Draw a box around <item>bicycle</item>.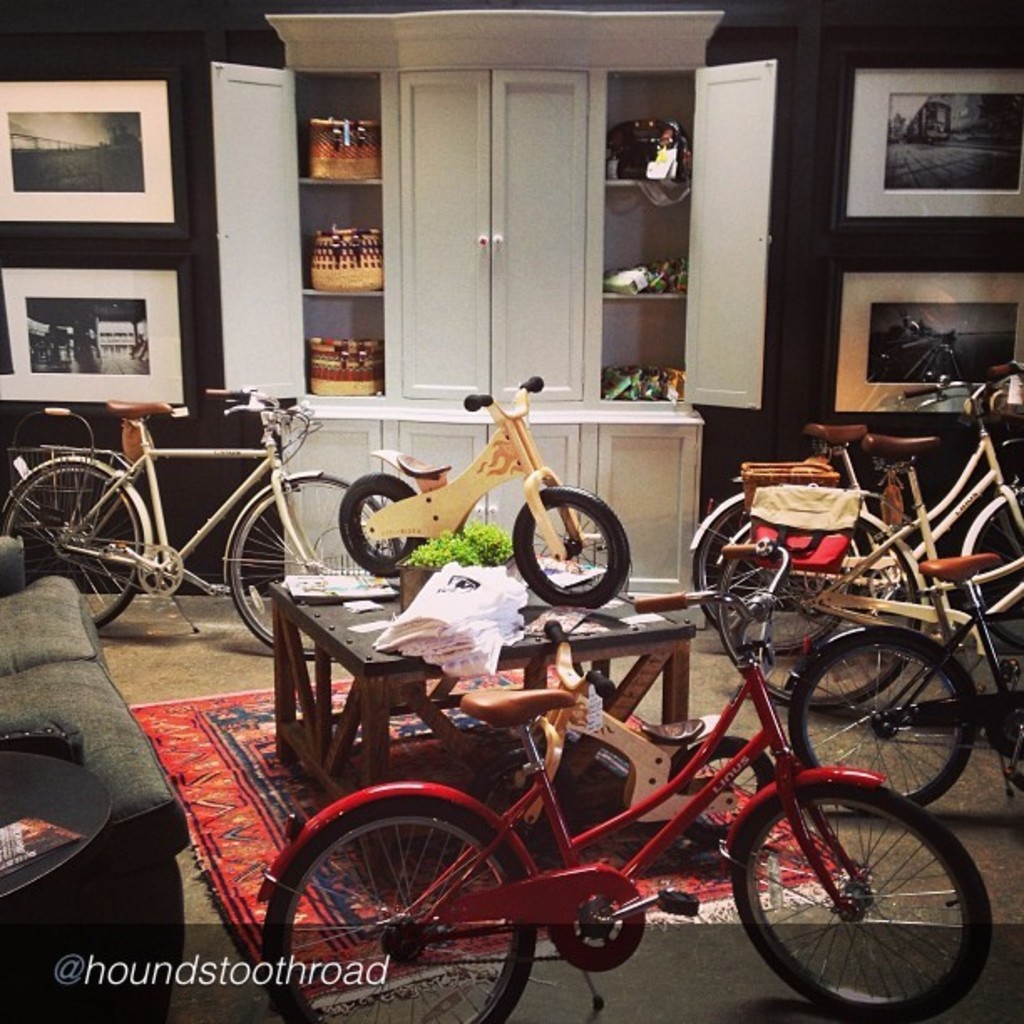
(206, 502, 1016, 1012).
